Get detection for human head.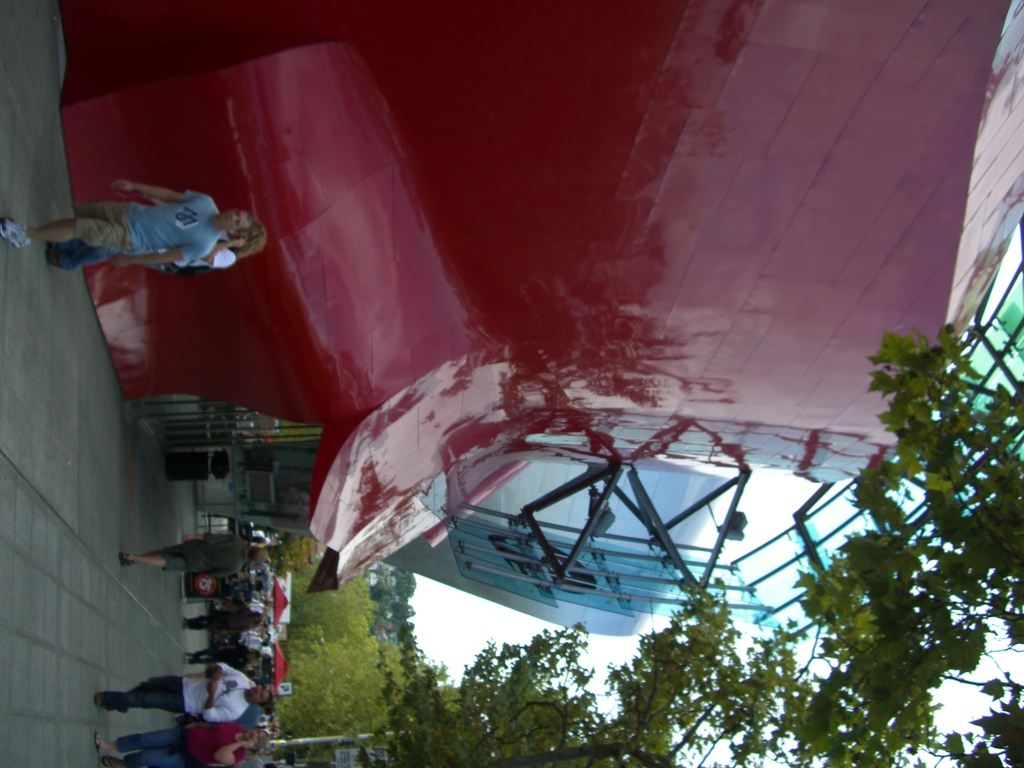
Detection: pyautogui.locateOnScreen(223, 204, 259, 232).
